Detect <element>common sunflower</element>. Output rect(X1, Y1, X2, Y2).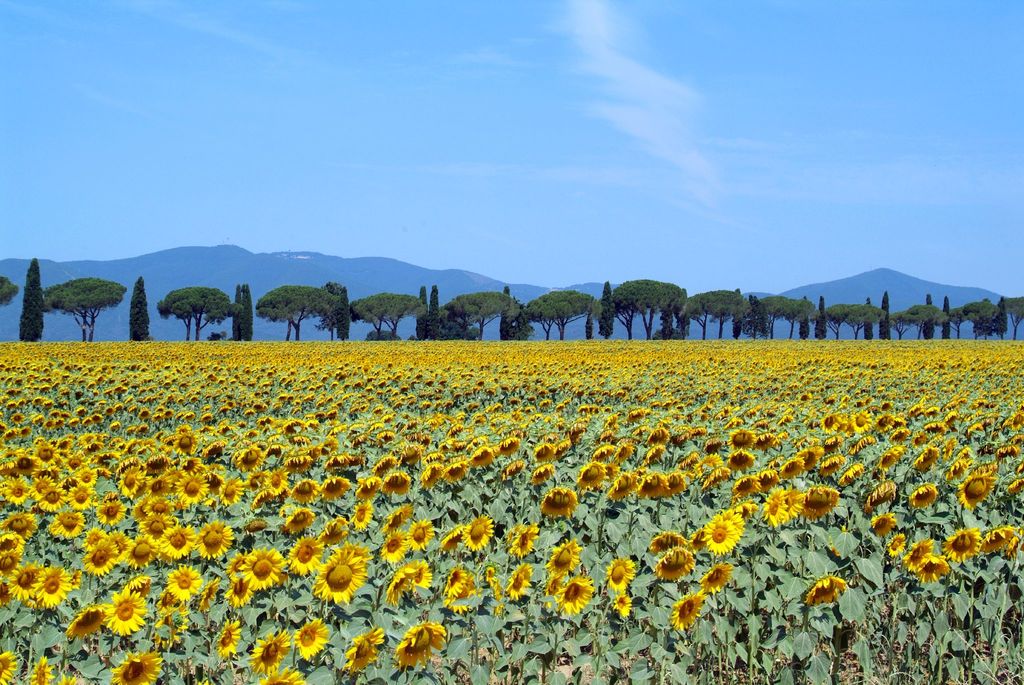
rect(674, 601, 699, 629).
